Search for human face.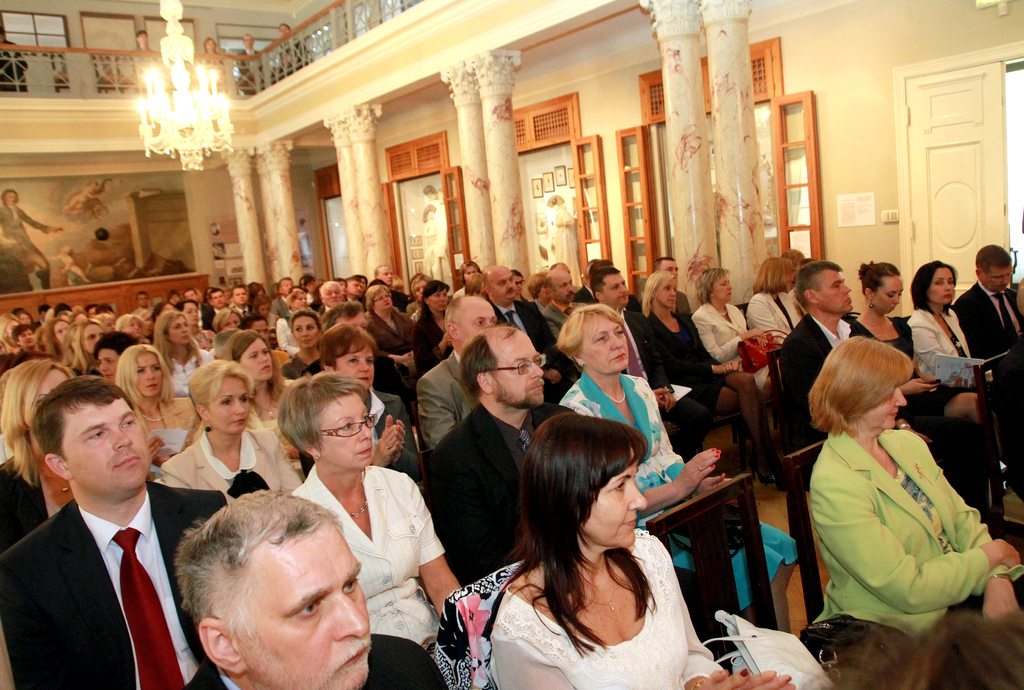
Found at left=461, top=262, right=481, bottom=285.
